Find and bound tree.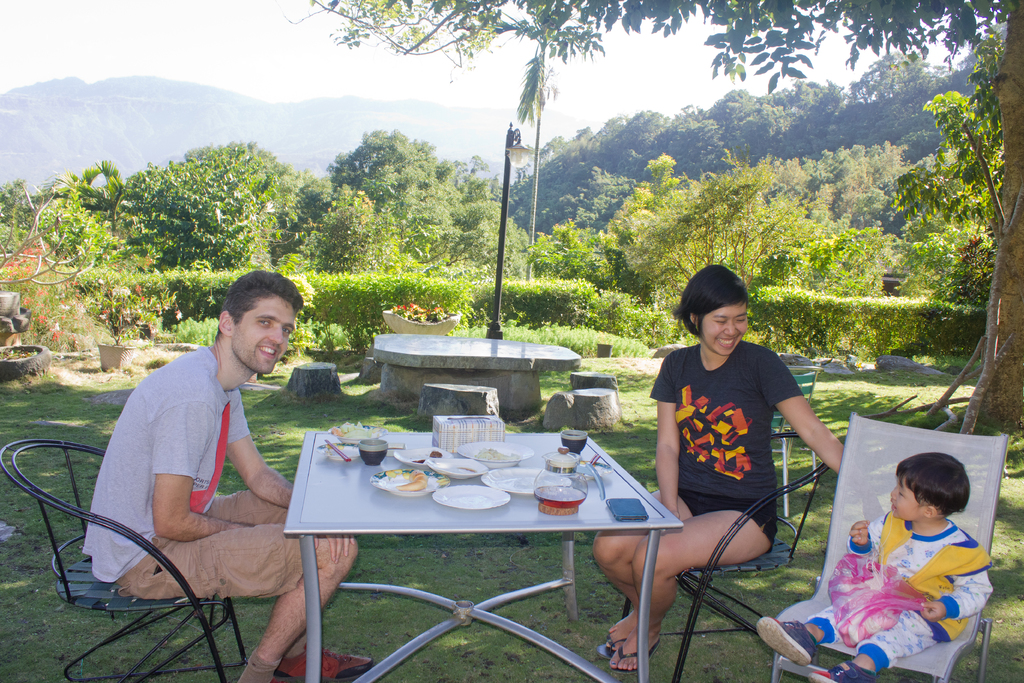
Bound: rect(909, 60, 1011, 345).
